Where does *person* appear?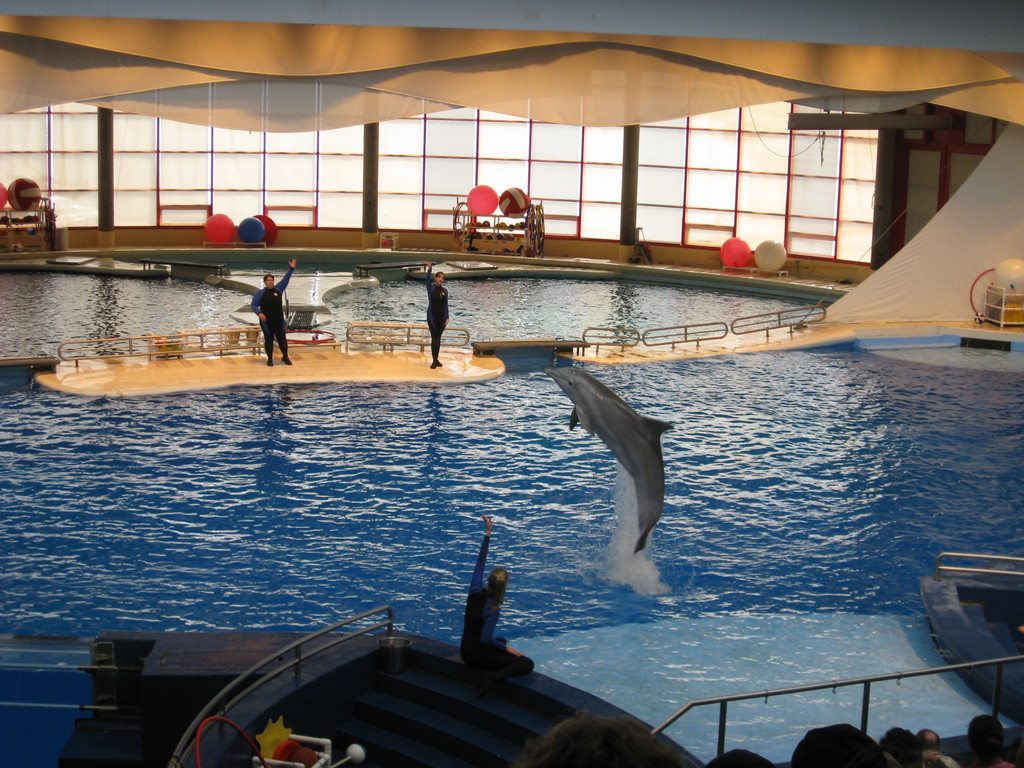
Appears at [465, 506, 535, 684].
